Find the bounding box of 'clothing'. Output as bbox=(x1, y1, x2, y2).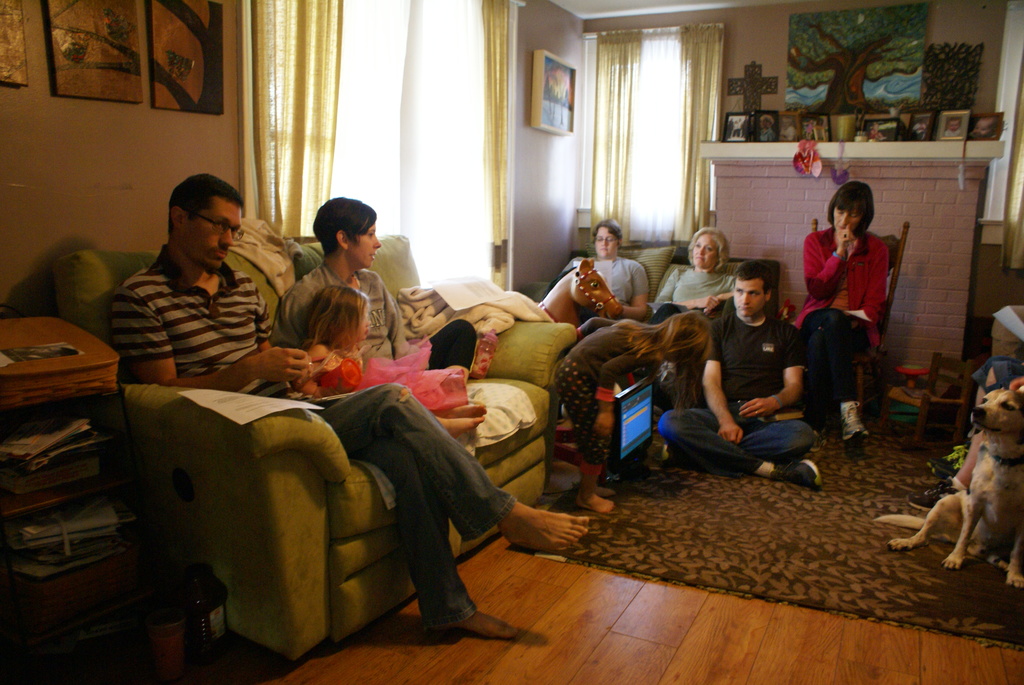
bbox=(726, 119, 733, 138).
